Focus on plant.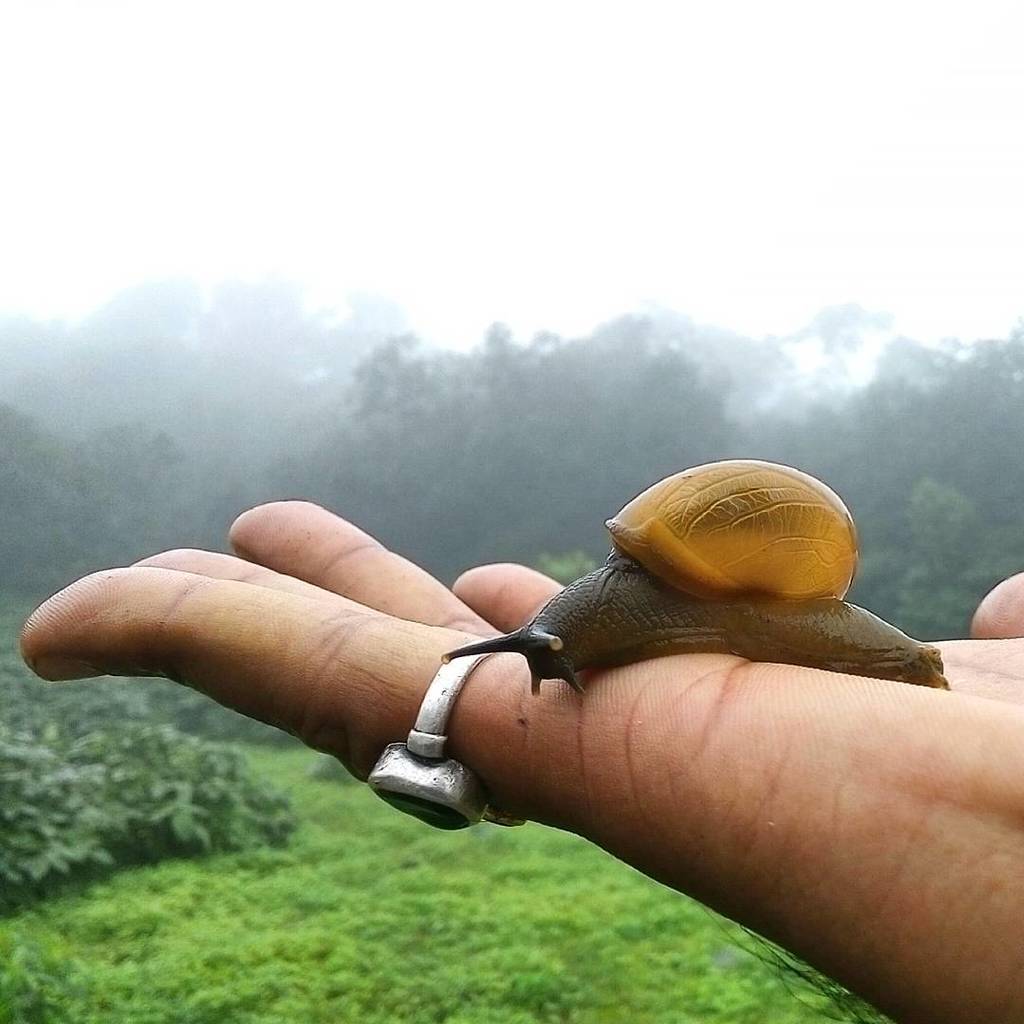
Focused at 0 736 911 1023.
